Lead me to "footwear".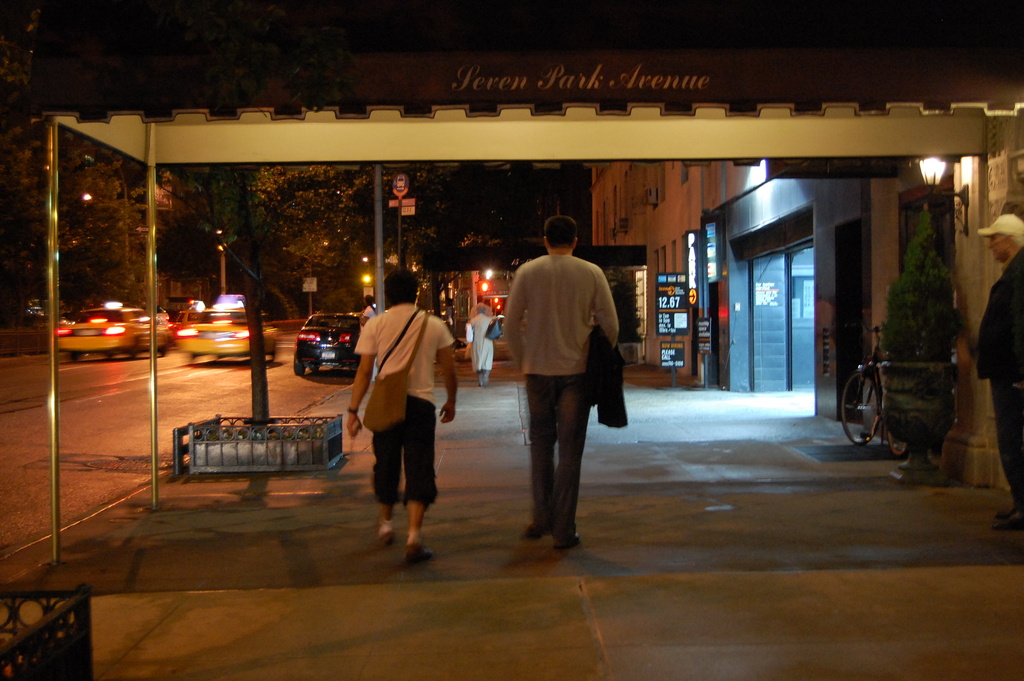
Lead to pyautogui.locateOnScreen(400, 543, 433, 568).
